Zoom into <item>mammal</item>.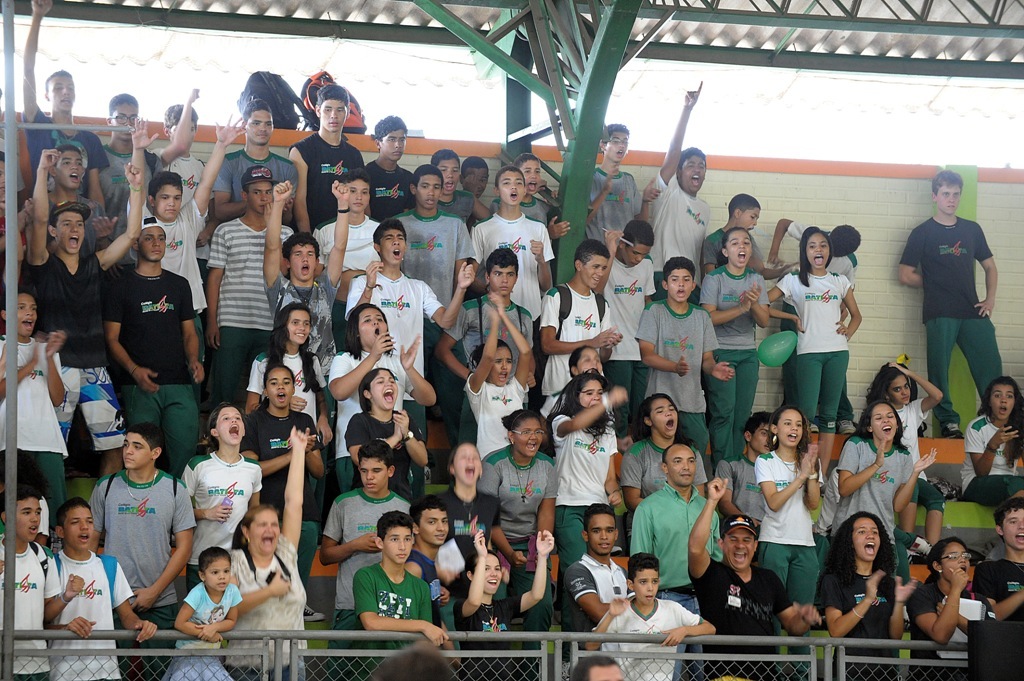
Zoom target: [x1=651, y1=80, x2=711, y2=300].
